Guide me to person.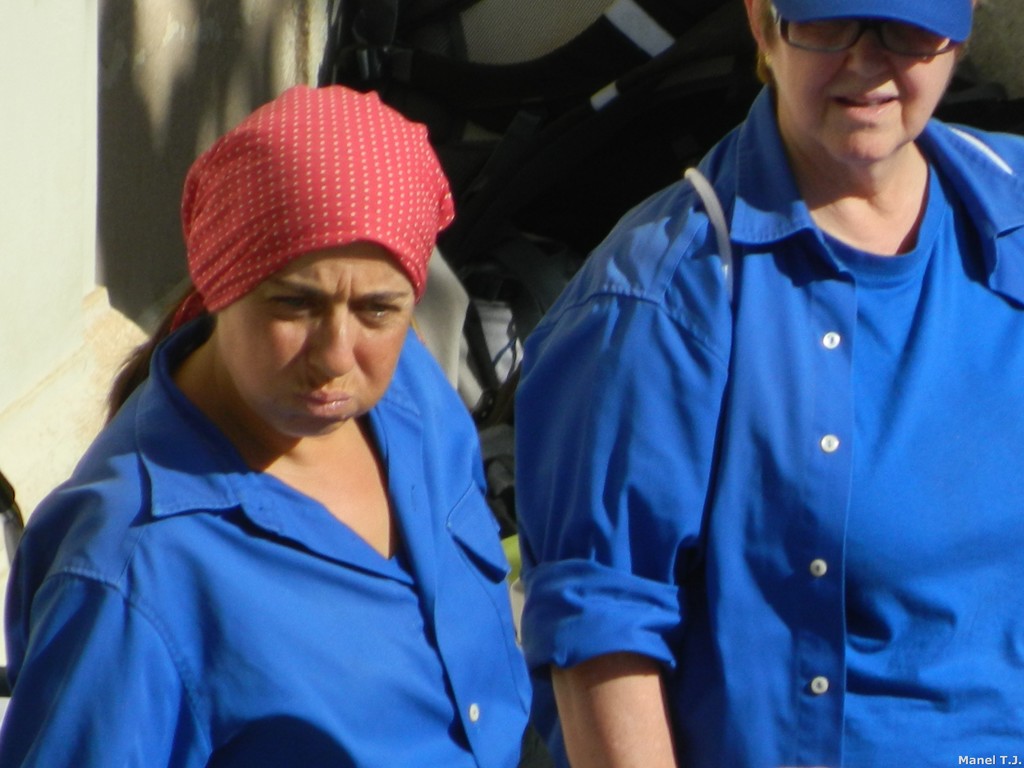
Guidance: 515,0,1023,767.
